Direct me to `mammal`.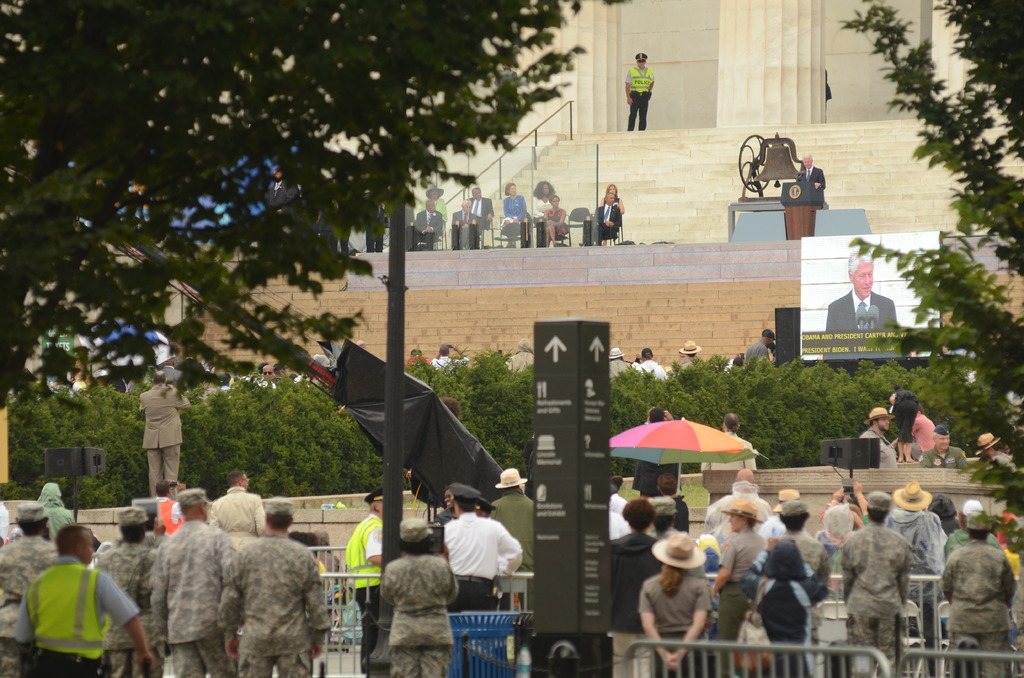
Direction: (914, 407, 935, 455).
